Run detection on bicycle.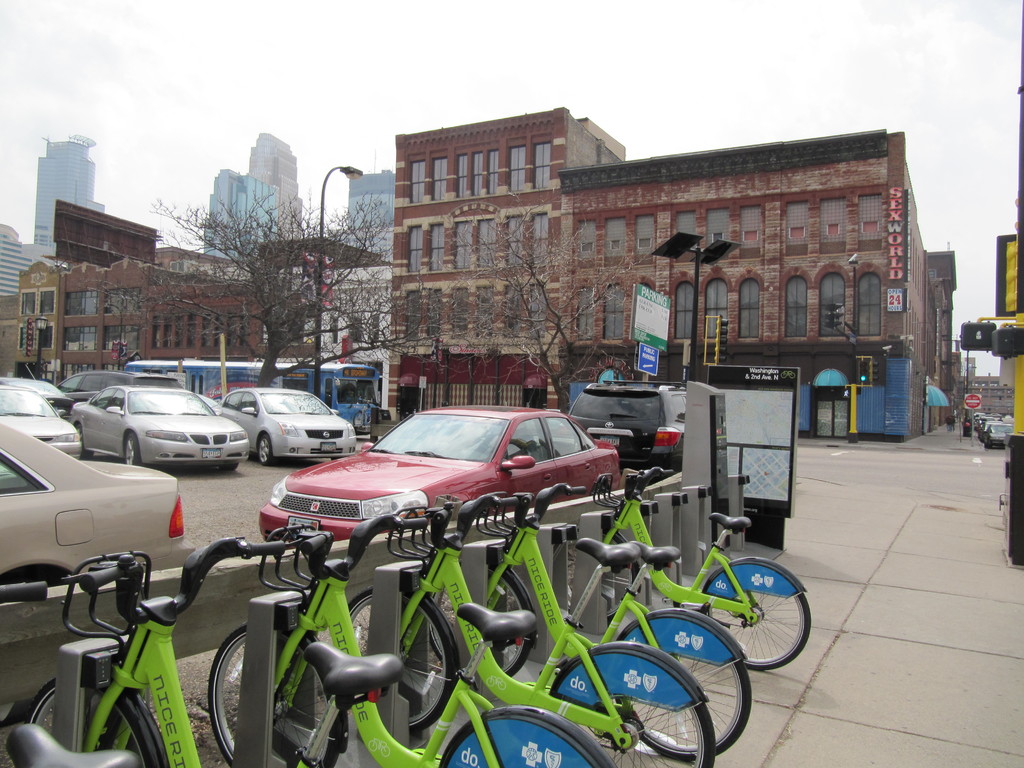
Result: box(342, 492, 717, 767).
